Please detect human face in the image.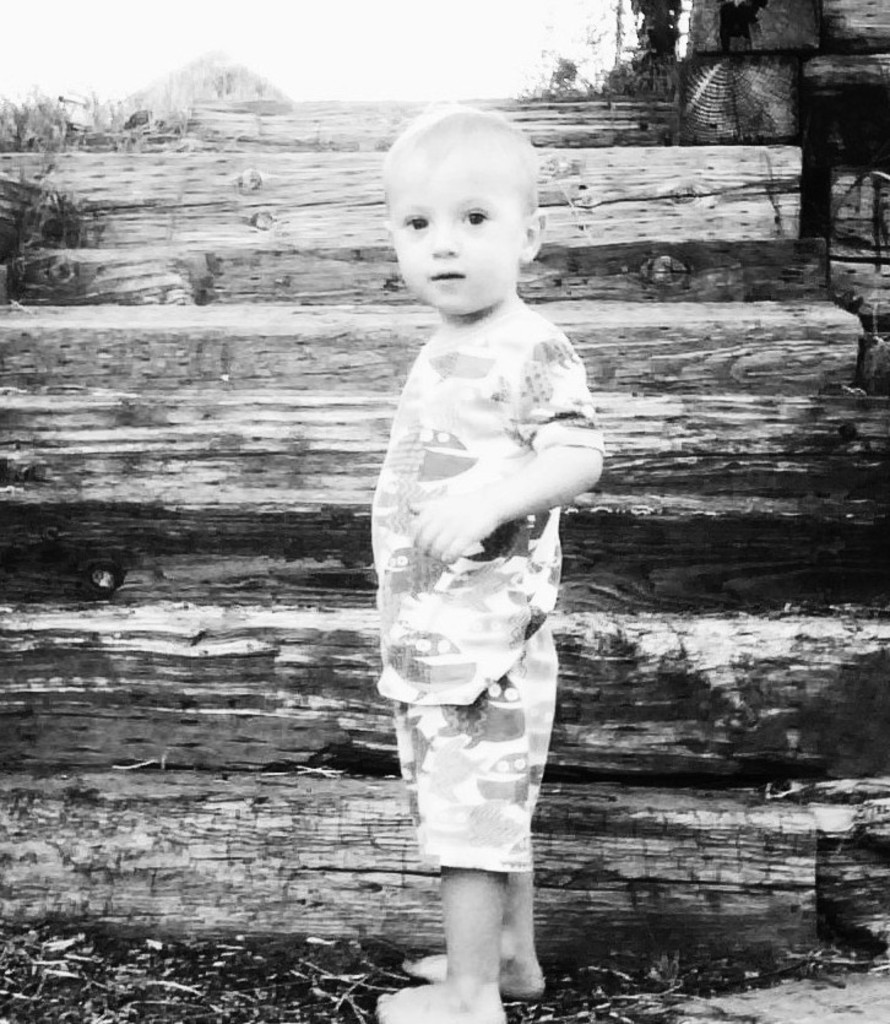
{"left": 384, "top": 146, "right": 520, "bottom": 315}.
